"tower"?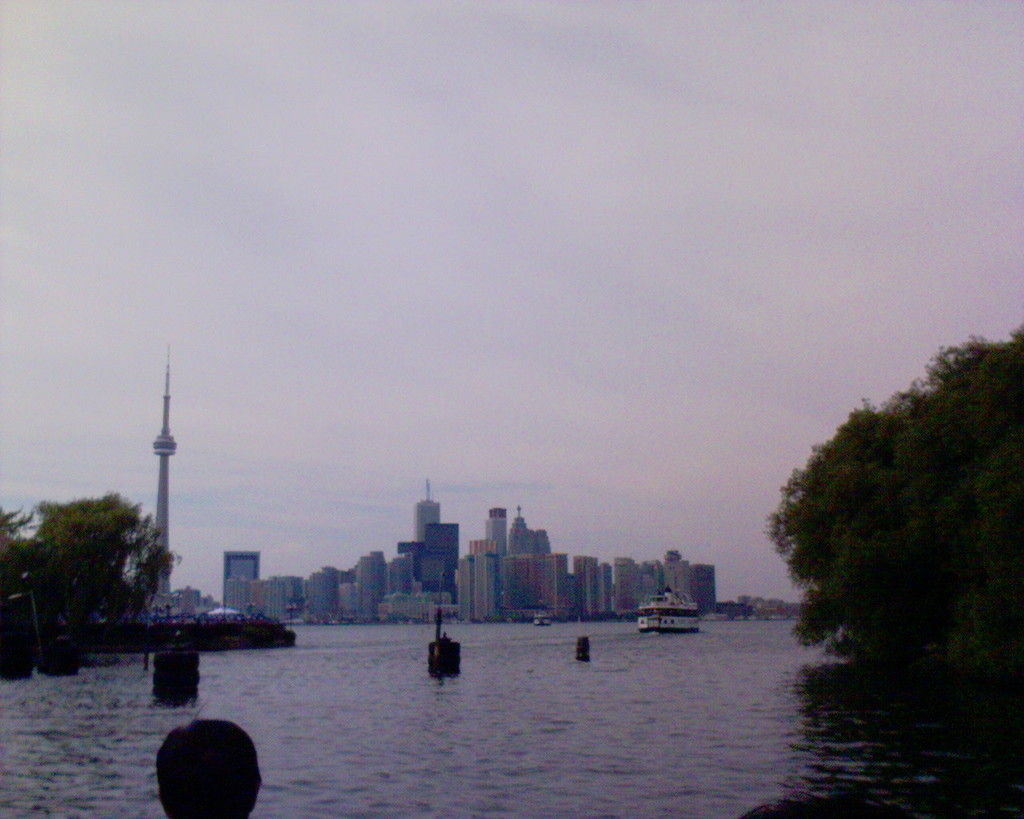
bbox(110, 355, 200, 561)
